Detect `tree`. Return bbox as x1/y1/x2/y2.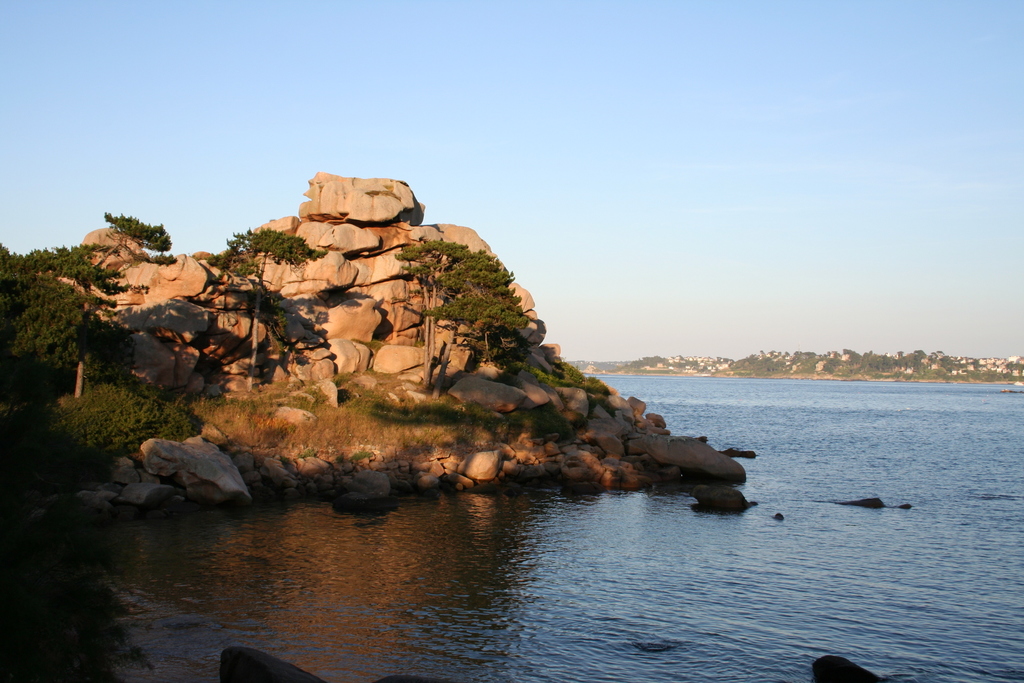
387/236/529/399.
